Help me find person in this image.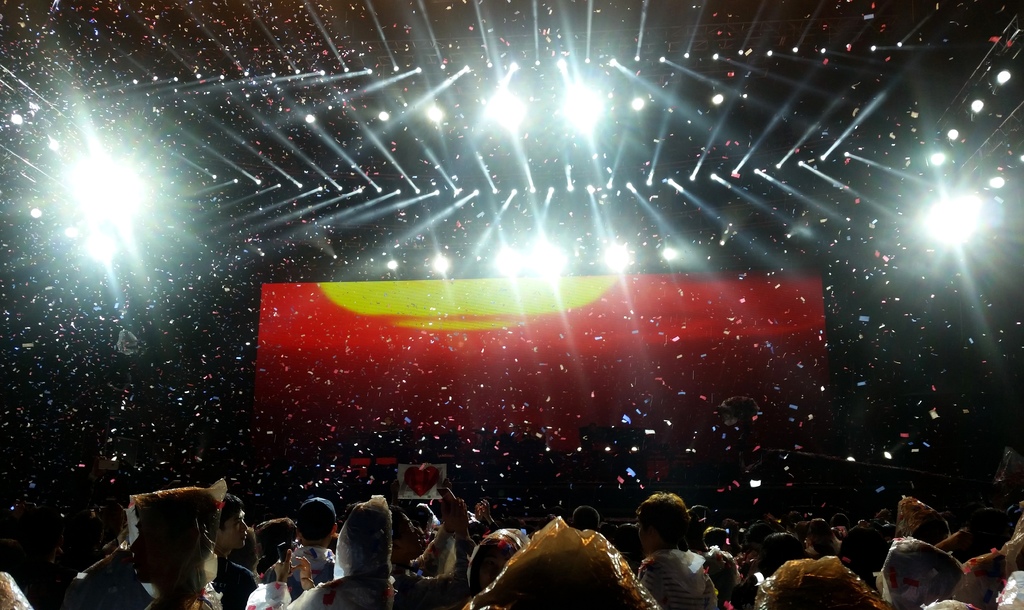
Found it: 213 492 258 609.
